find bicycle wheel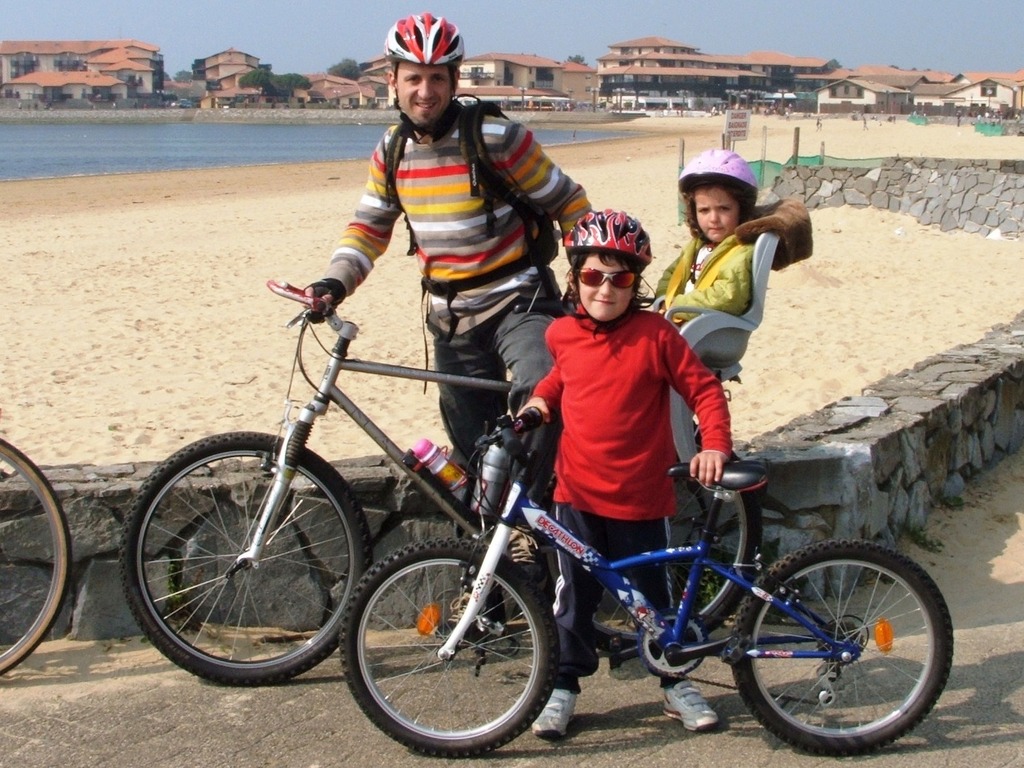
bbox(335, 538, 554, 757)
